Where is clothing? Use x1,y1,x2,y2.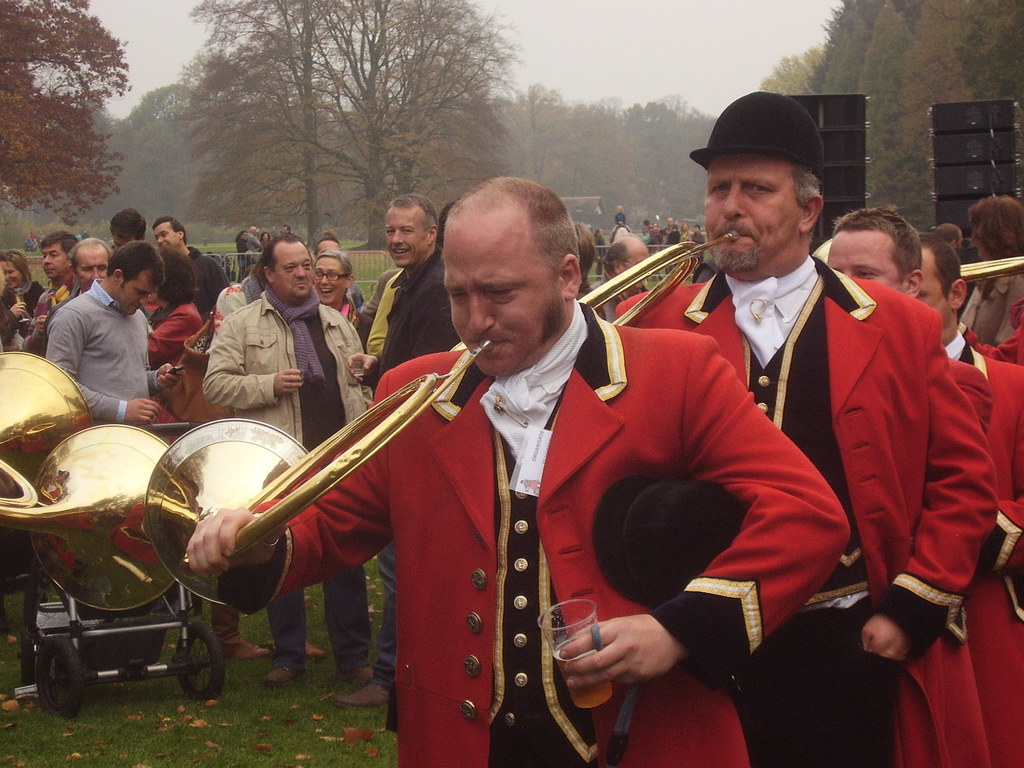
184,243,230,303.
